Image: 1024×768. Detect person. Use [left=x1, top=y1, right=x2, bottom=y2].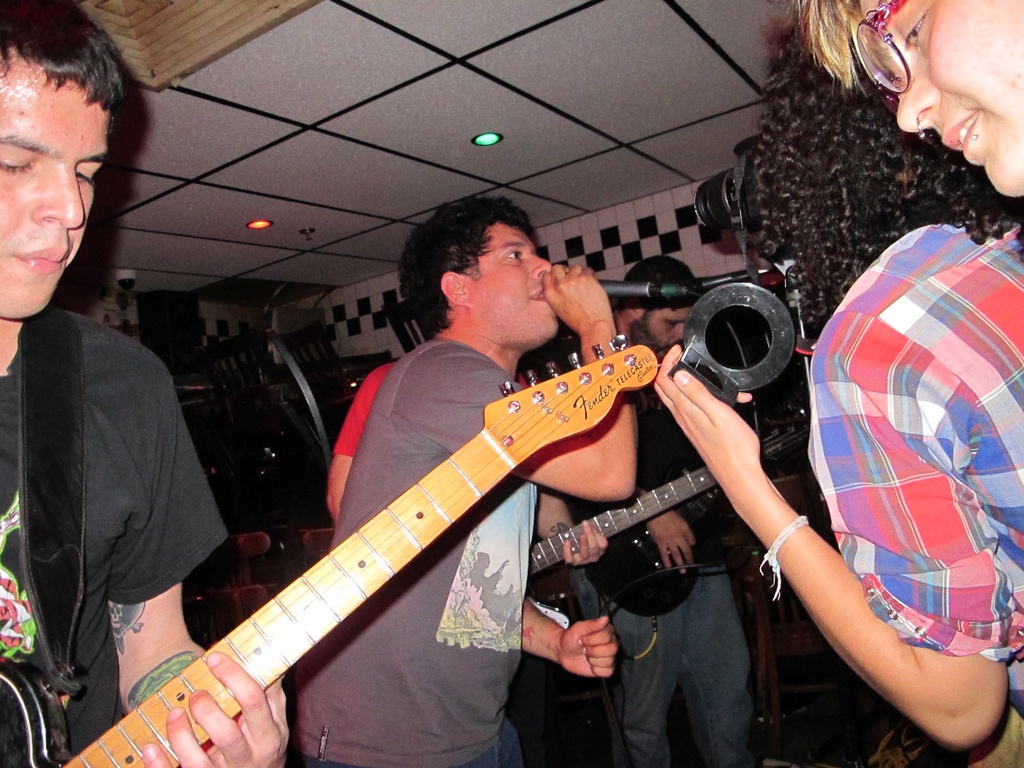
[left=318, top=298, right=603, bottom=756].
